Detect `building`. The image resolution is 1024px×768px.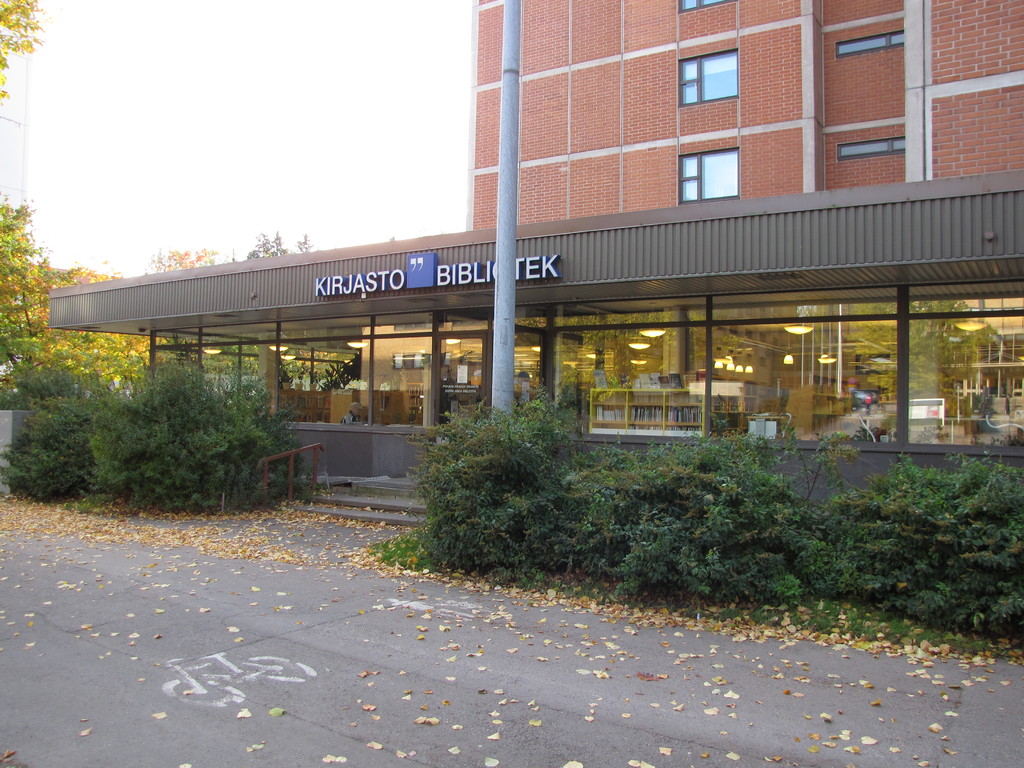
x1=467 y1=0 x2=1023 y2=232.
